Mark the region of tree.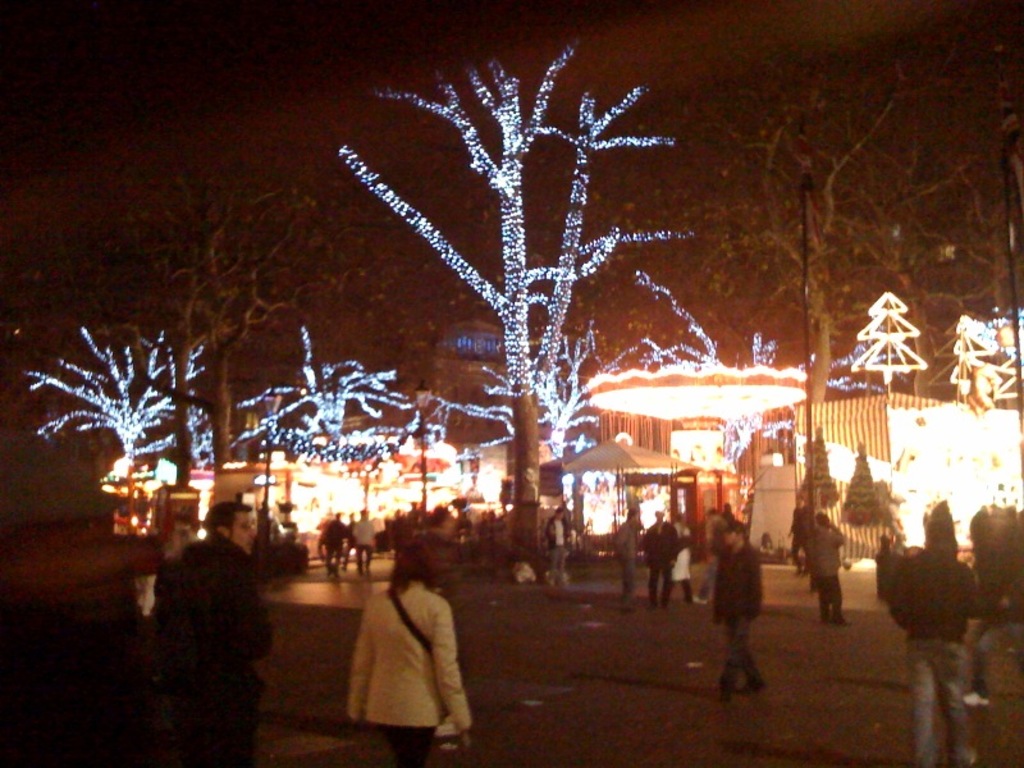
Region: {"left": 627, "top": 73, "right": 1023, "bottom": 403}.
